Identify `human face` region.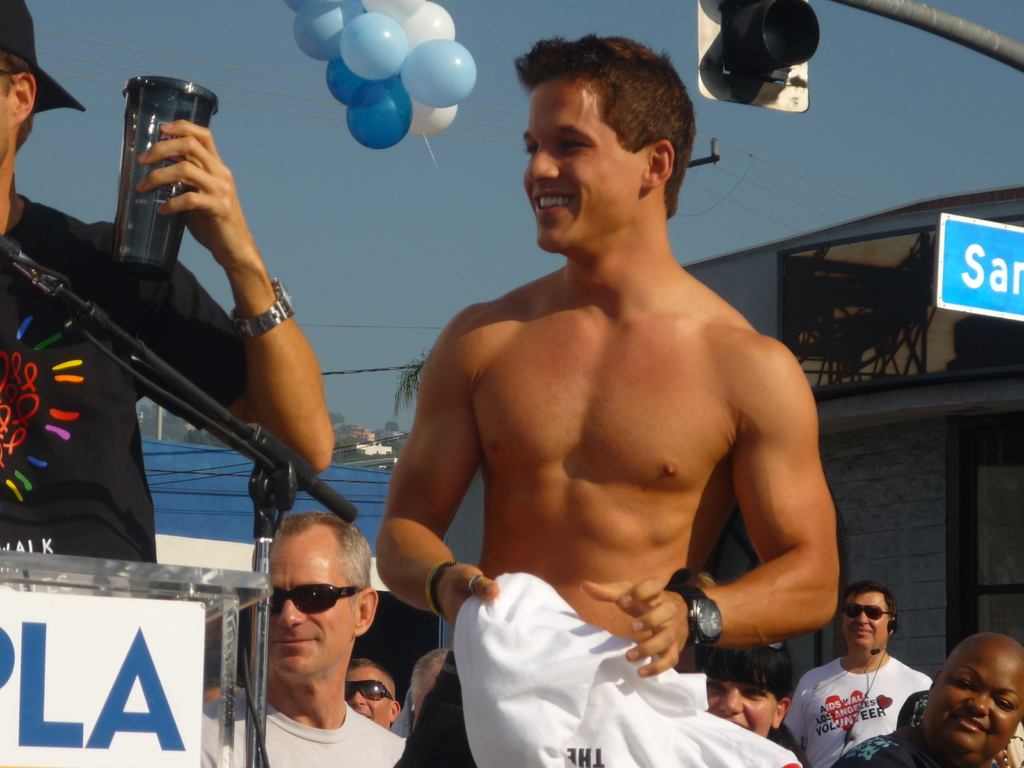
Region: <box>524,82,641,248</box>.
